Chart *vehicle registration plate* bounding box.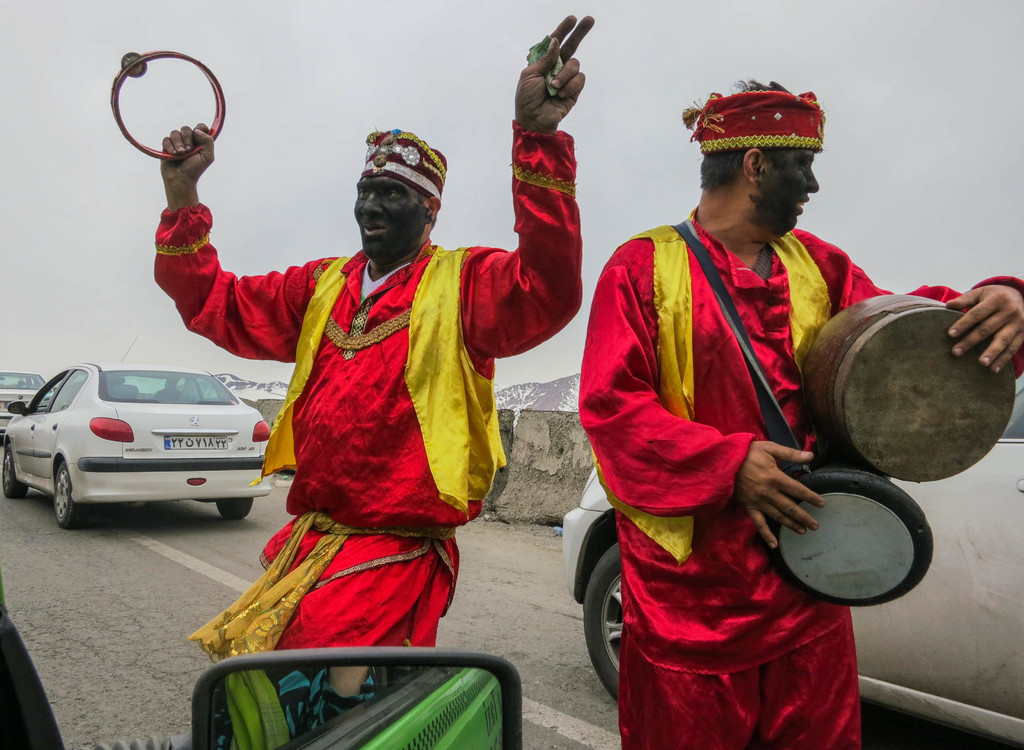
Charted: 164, 433, 227, 447.
